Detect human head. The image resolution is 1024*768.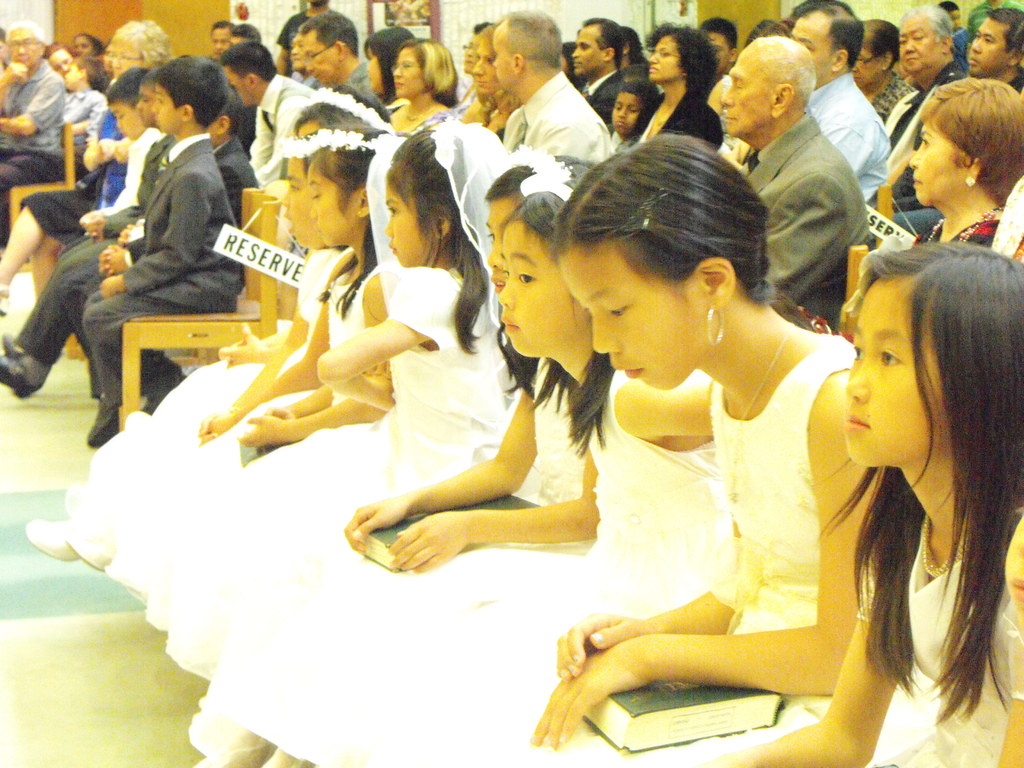
BBox(903, 76, 1023, 202).
